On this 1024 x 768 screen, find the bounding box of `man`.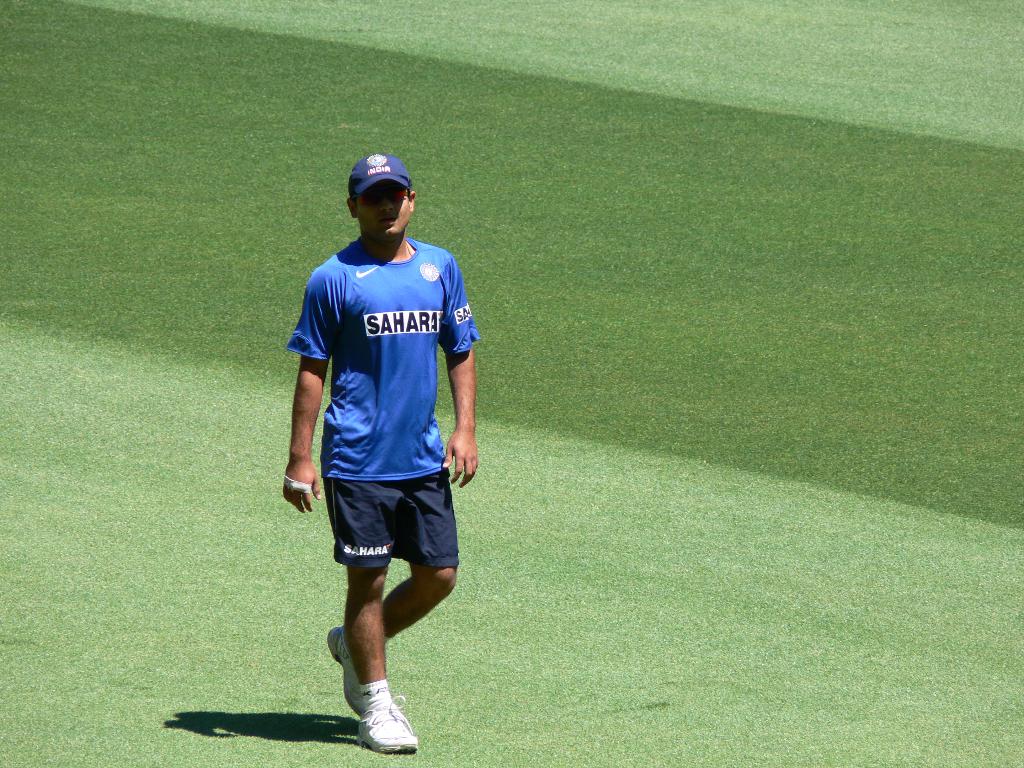
Bounding box: bbox(270, 159, 486, 725).
